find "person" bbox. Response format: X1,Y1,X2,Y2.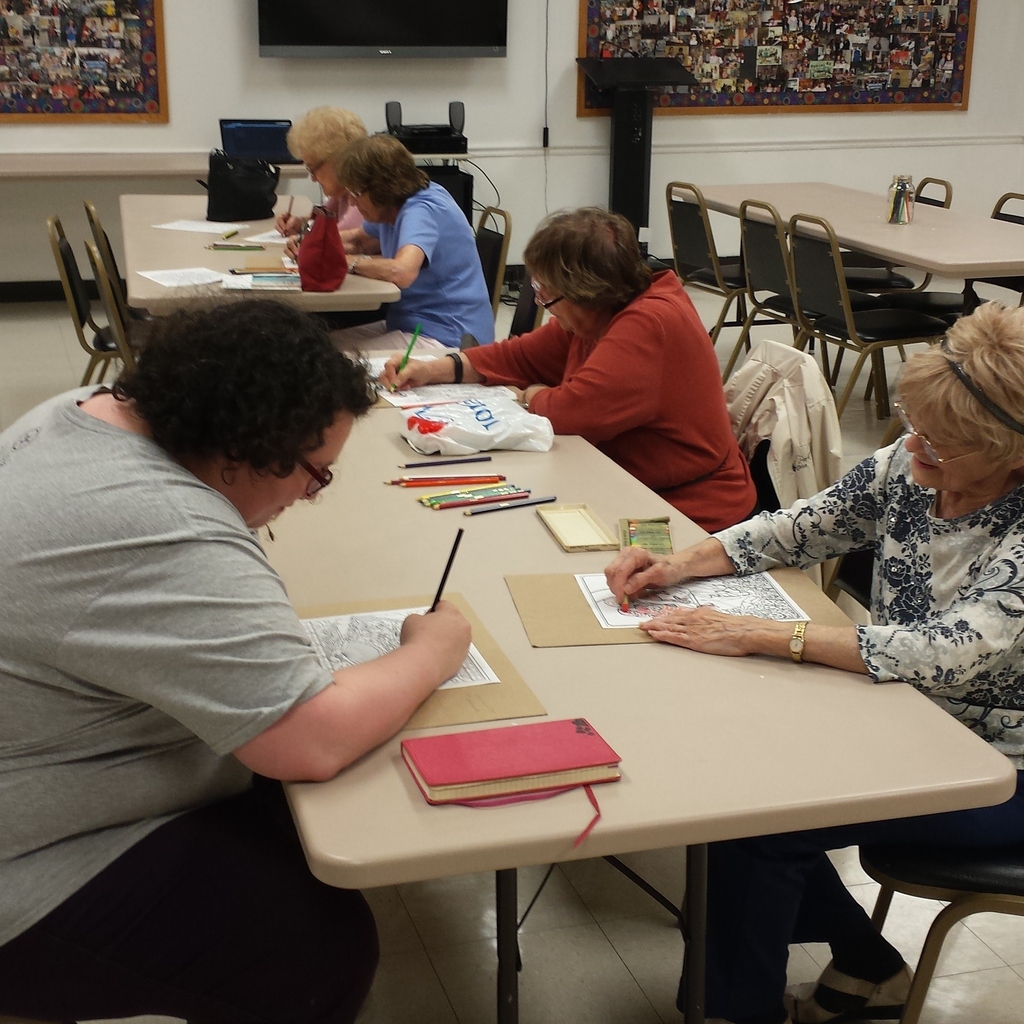
385,199,762,533.
